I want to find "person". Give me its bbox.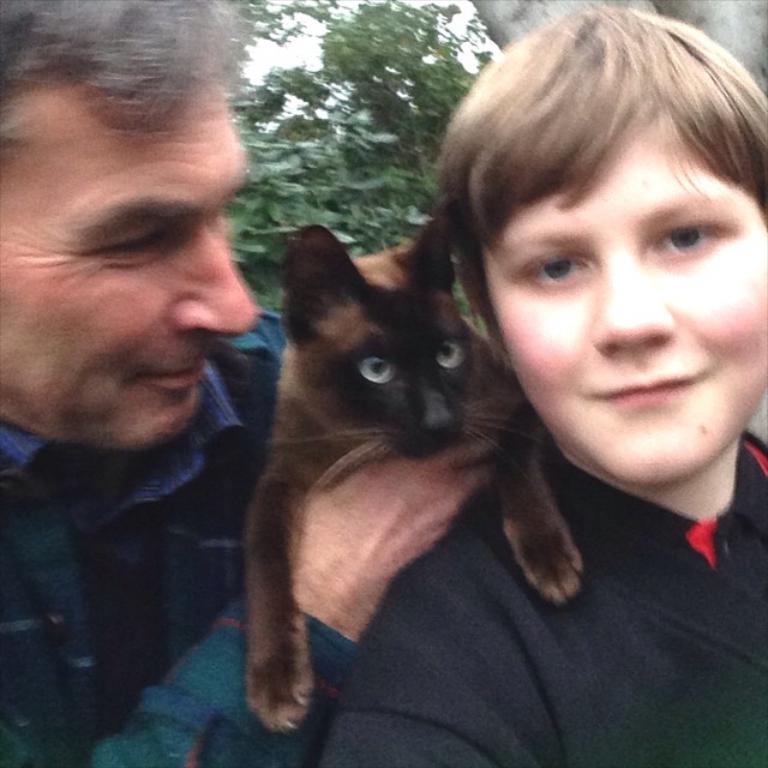
<box>311,2,767,767</box>.
